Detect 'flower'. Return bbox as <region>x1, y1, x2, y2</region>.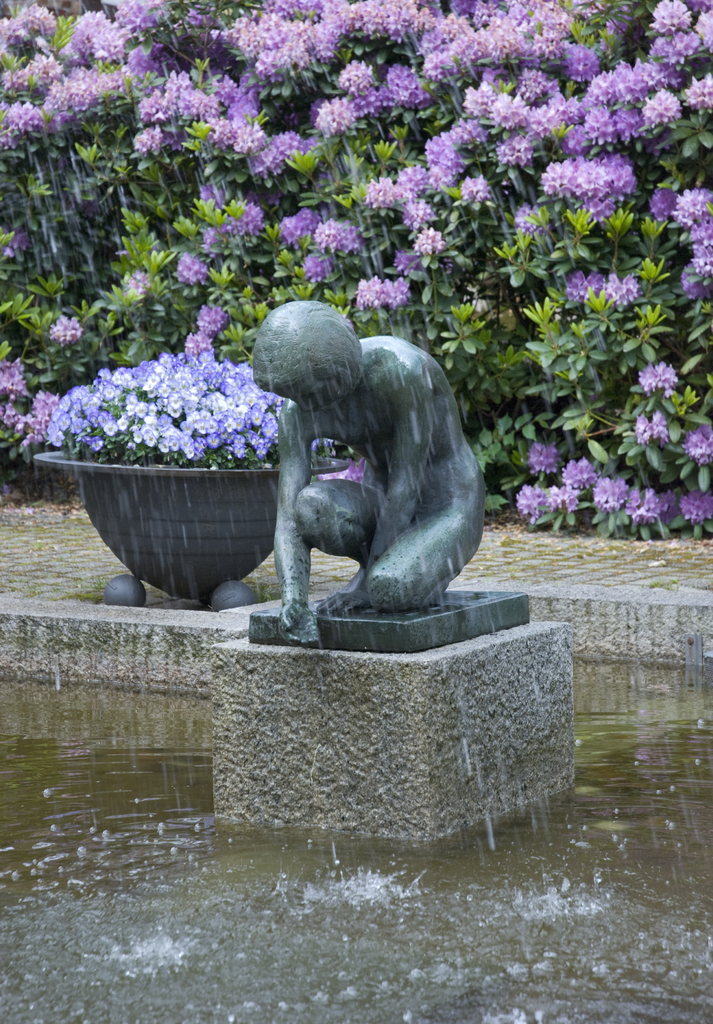
<region>637, 359, 678, 396</region>.
